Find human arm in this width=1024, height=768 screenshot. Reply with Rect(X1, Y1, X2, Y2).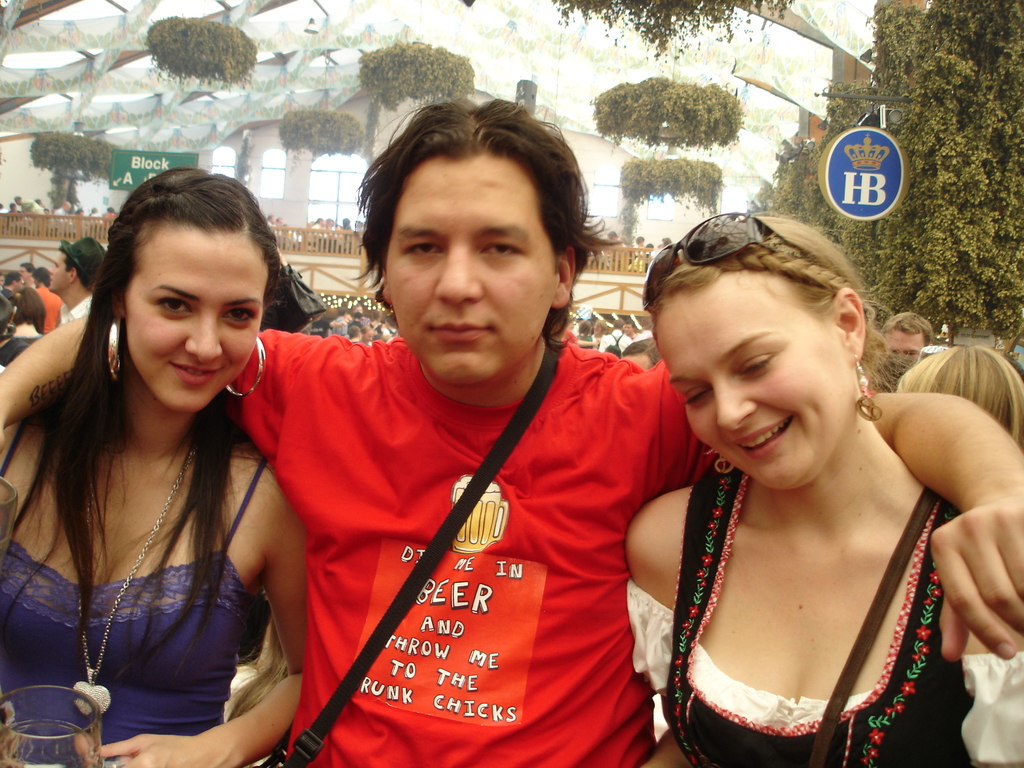
Rect(87, 474, 312, 767).
